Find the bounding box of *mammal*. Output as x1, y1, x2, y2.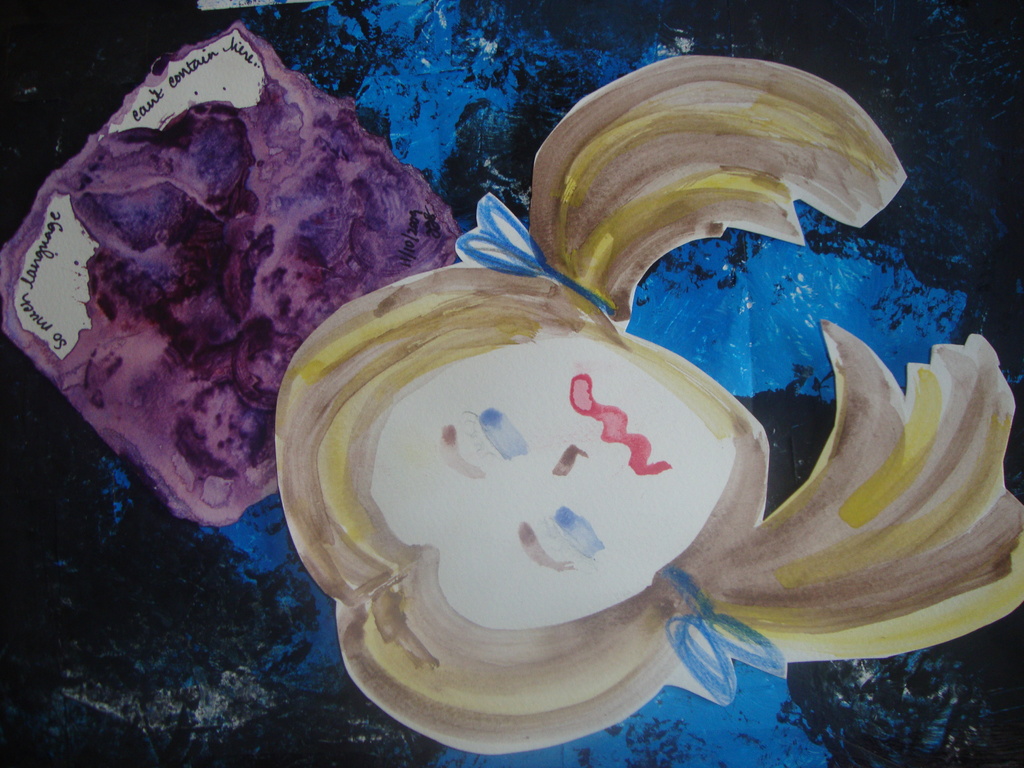
283, 57, 1023, 755.
